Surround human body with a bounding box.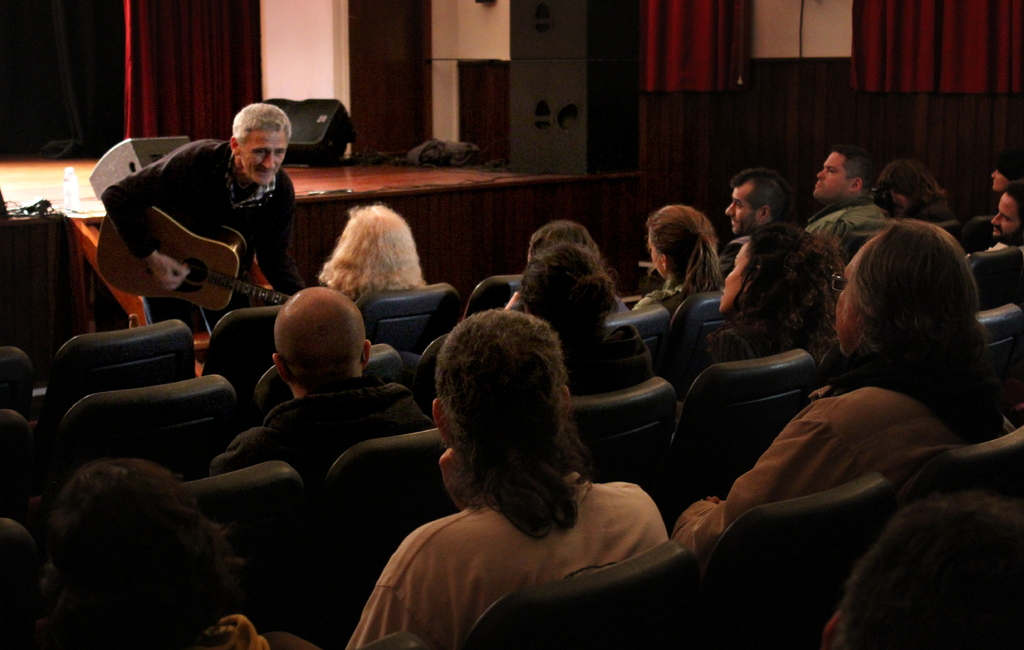
select_region(101, 97, 304, 318).
